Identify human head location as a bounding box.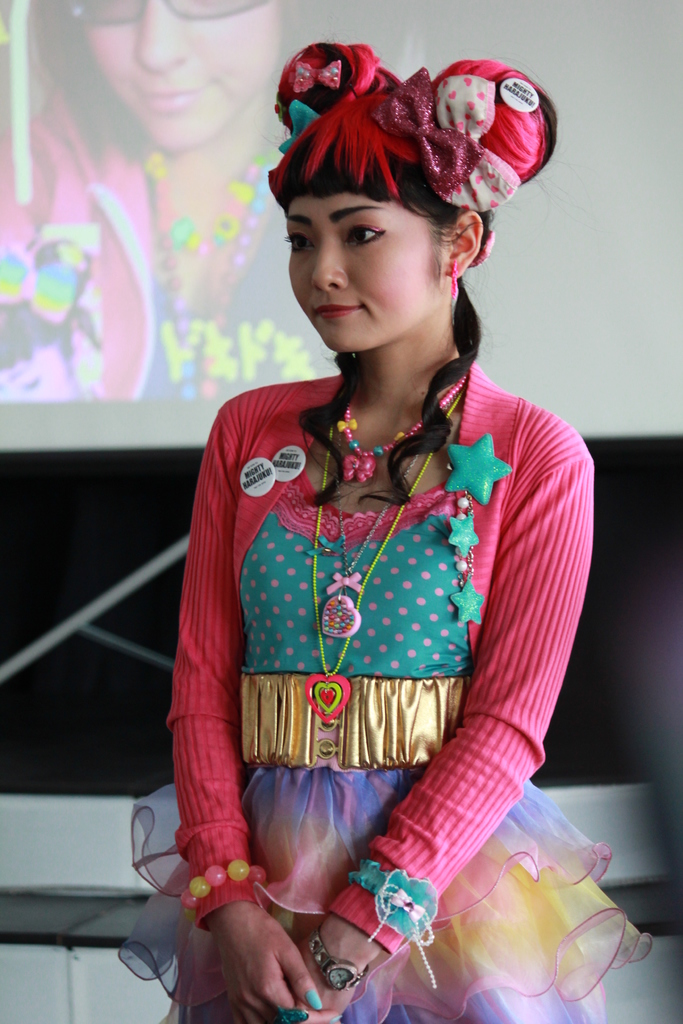
rect(277, 115, 509, 340).
